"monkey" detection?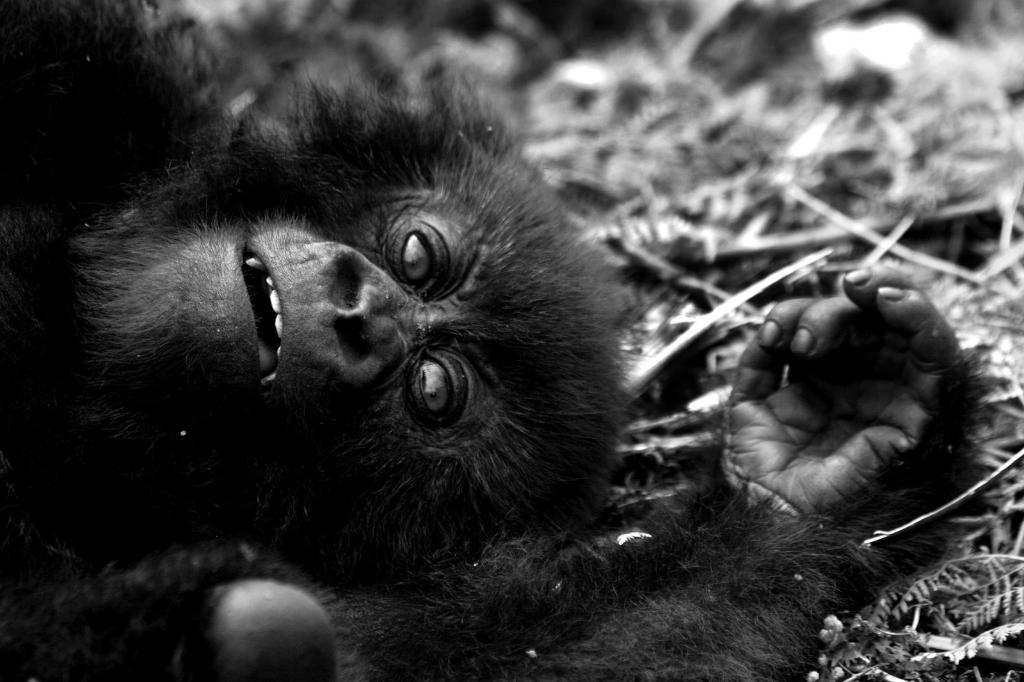
0,0,1006,681
